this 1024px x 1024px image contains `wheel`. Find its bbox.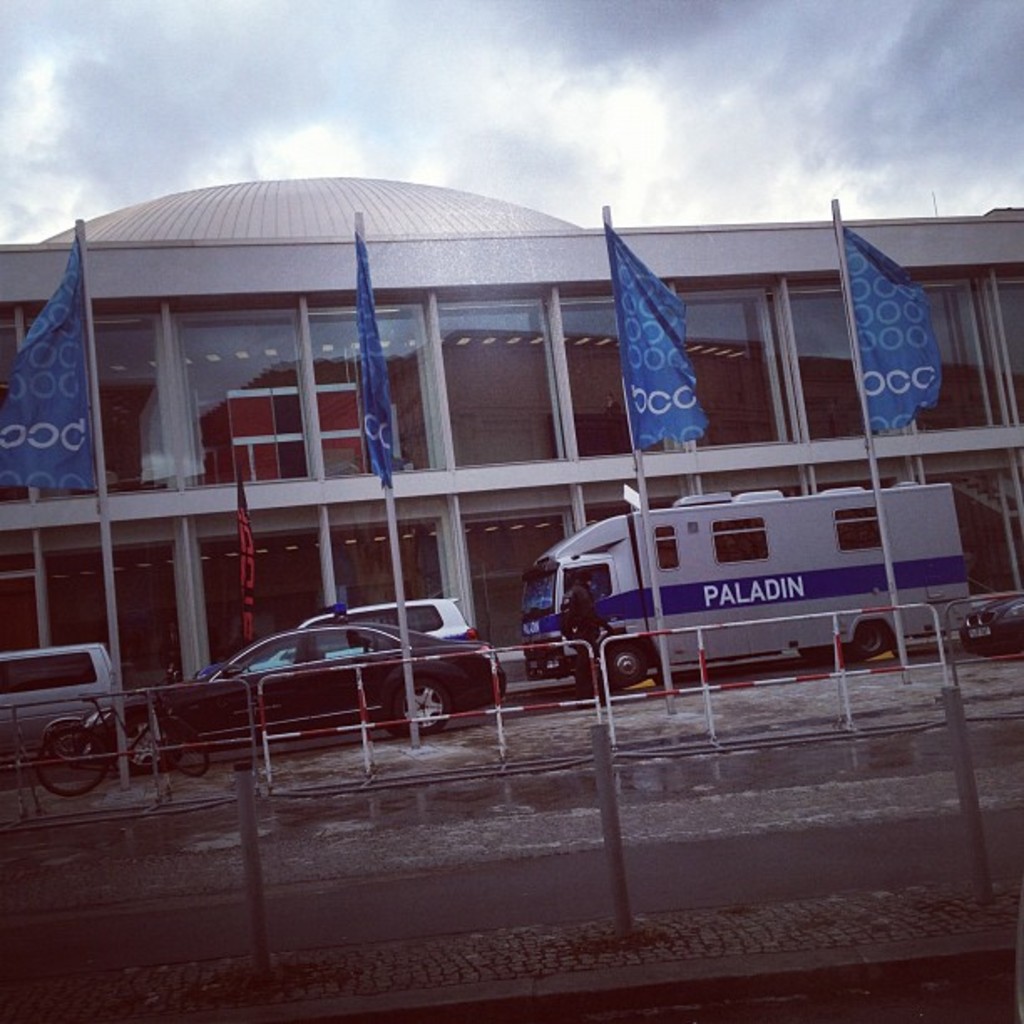
Rect(606, 643, 648, 689).
